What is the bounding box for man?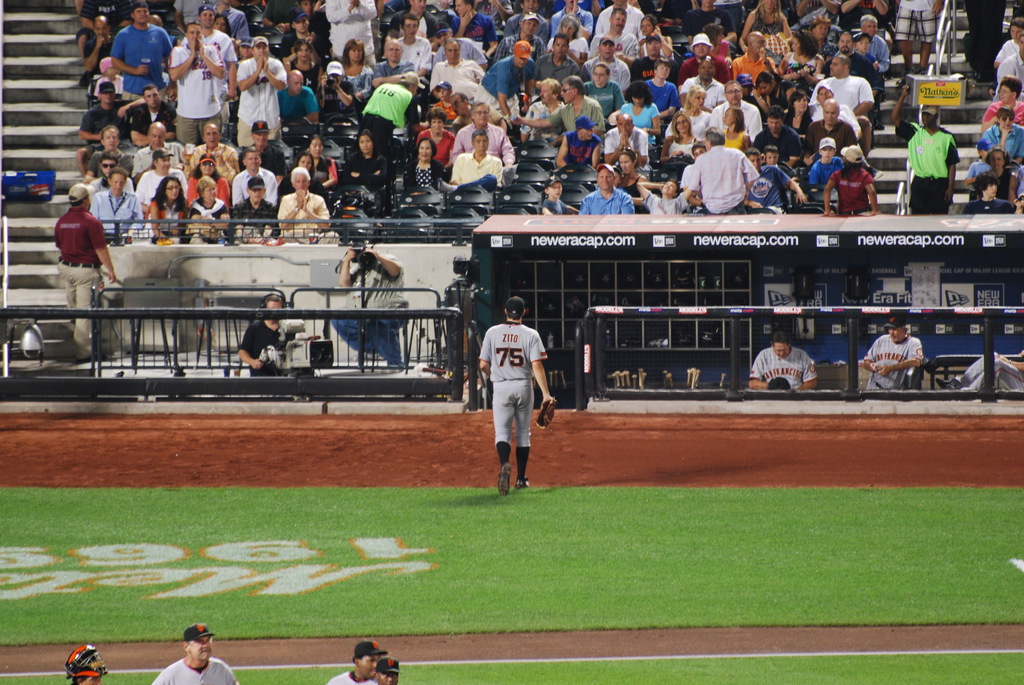
[504, 0, 548, 47].
